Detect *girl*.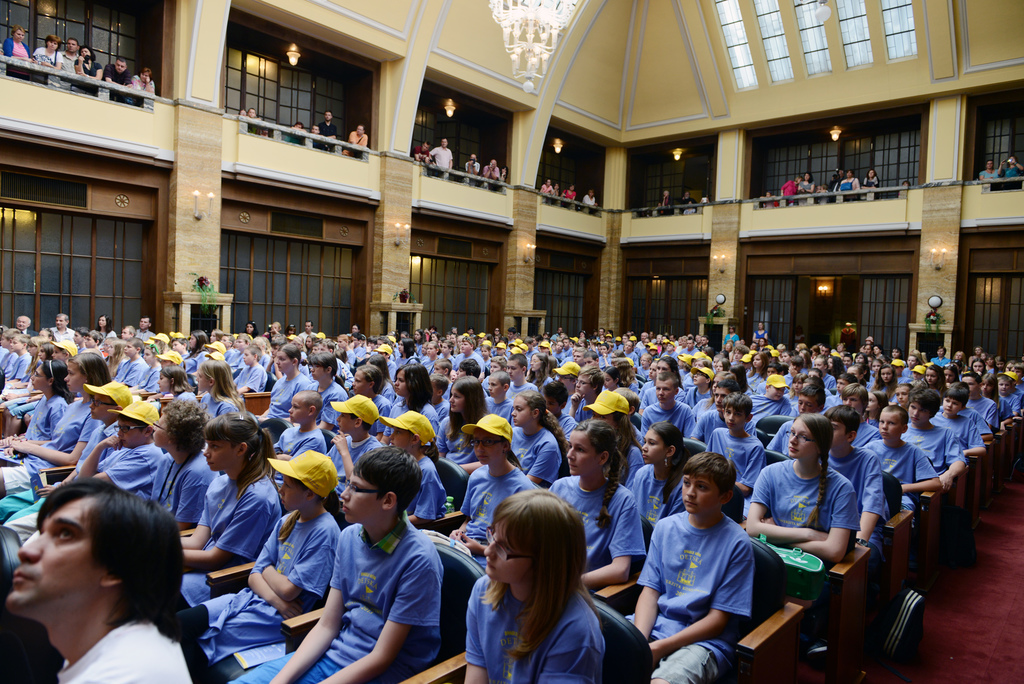
Detected at box(482, 344, 492, 369).
